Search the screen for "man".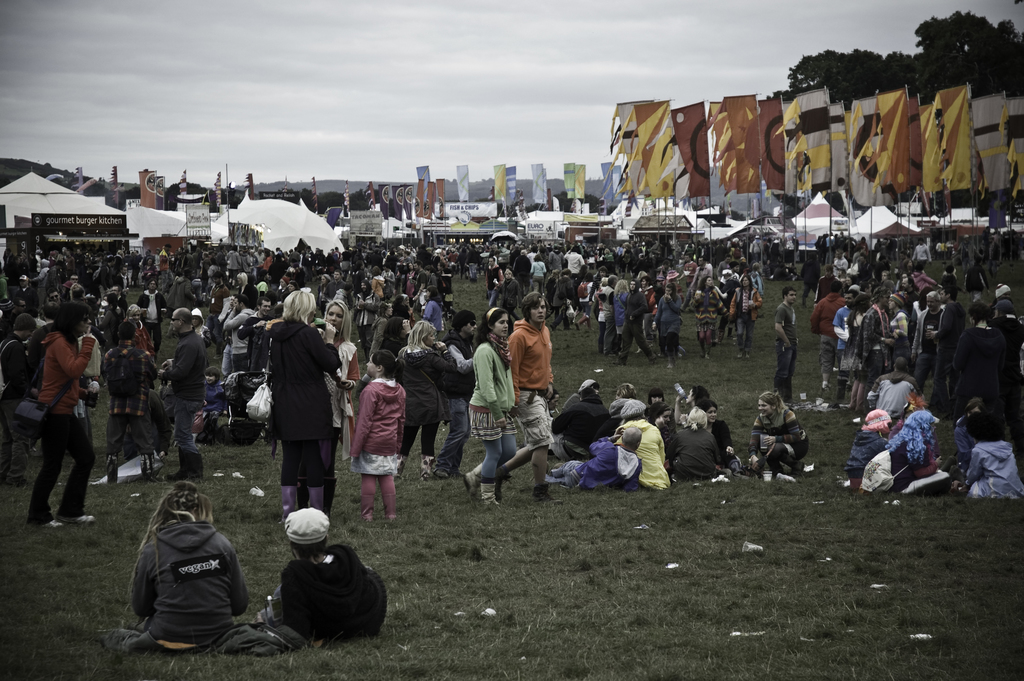
Found at detection(259, 509, 385, 642).
